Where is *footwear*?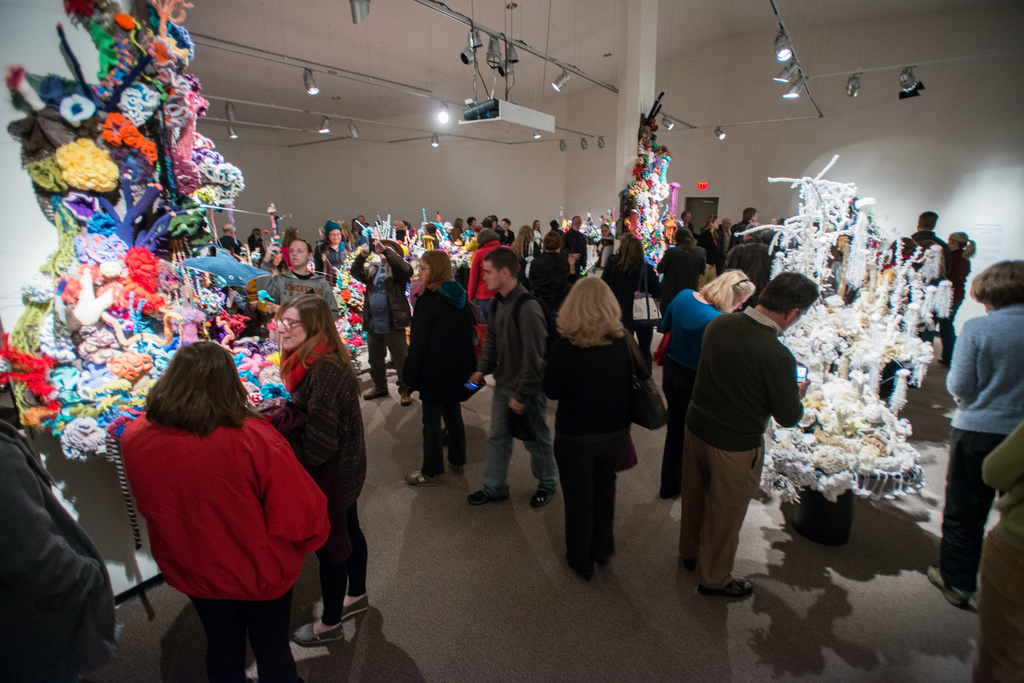
bbox=[597, 554, 610, 568].
